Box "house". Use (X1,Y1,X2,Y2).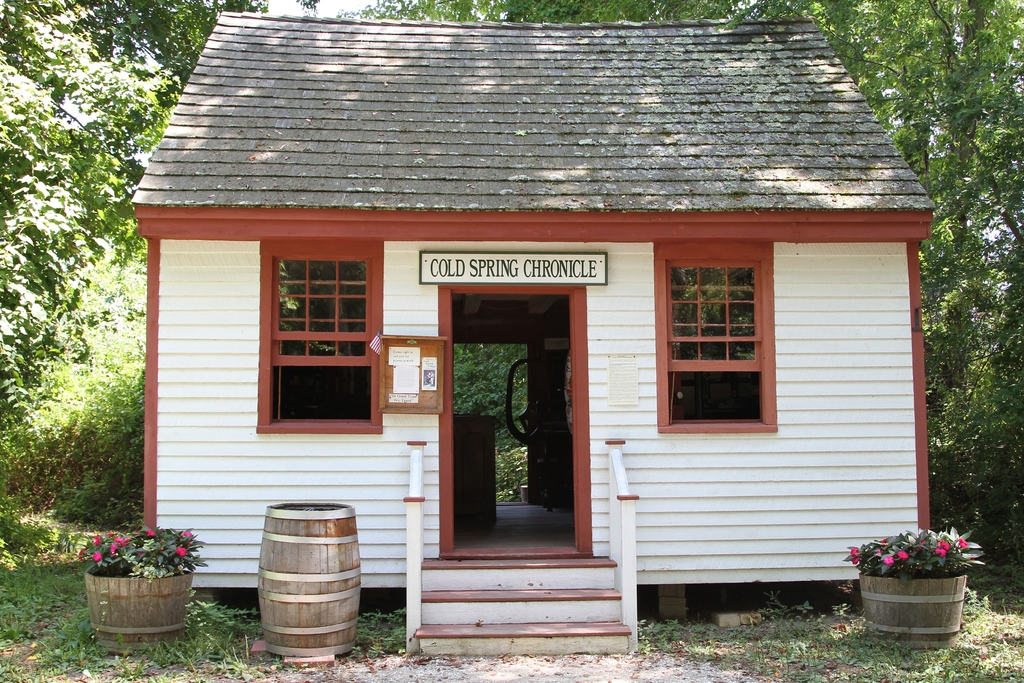
(114,58,979,664).
